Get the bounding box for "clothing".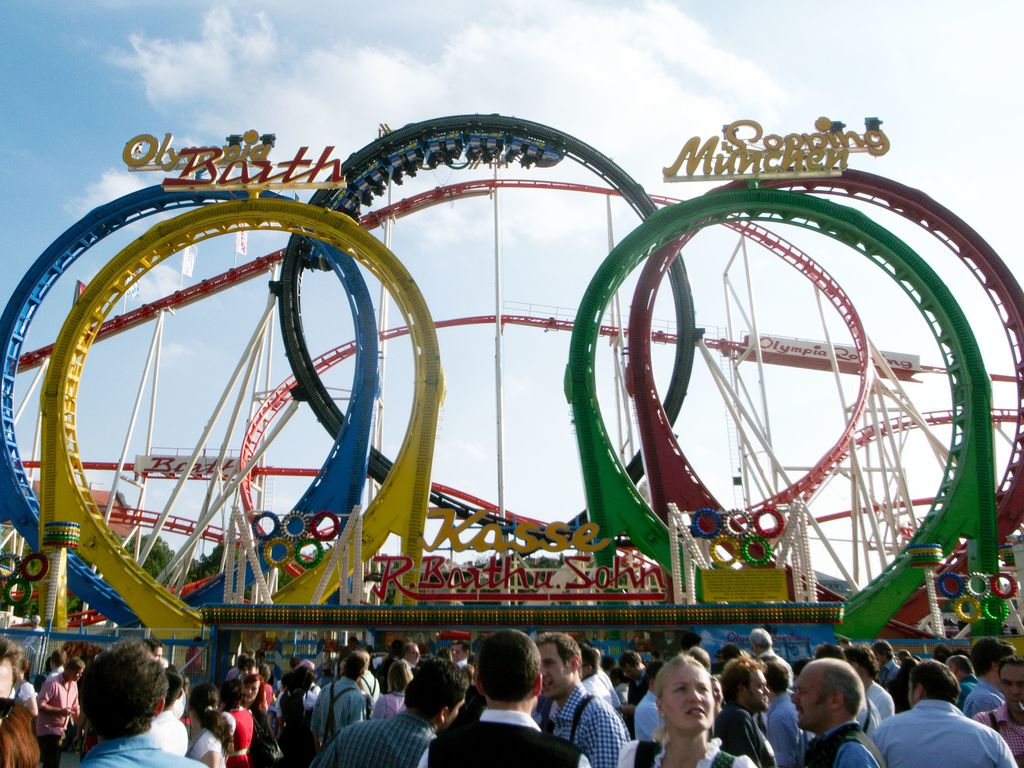
36/673/79/767.
